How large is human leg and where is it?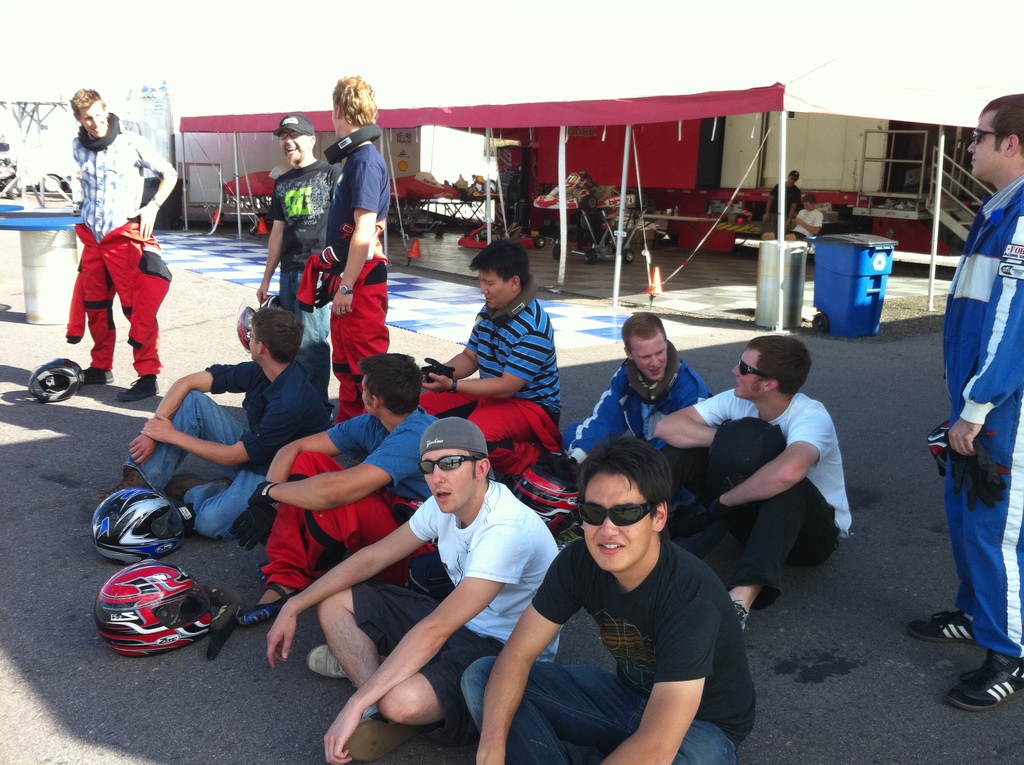
Bounding box: detection(90, 387, 242, 503).
